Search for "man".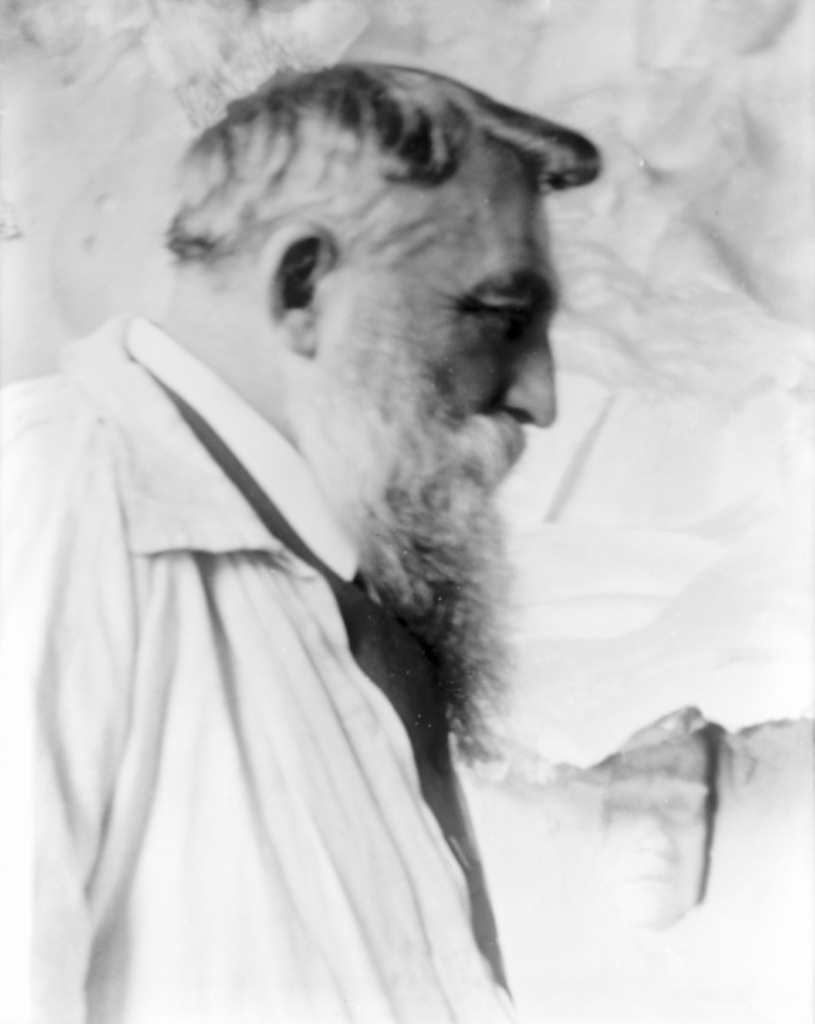
Found at 569 699 722 937.
